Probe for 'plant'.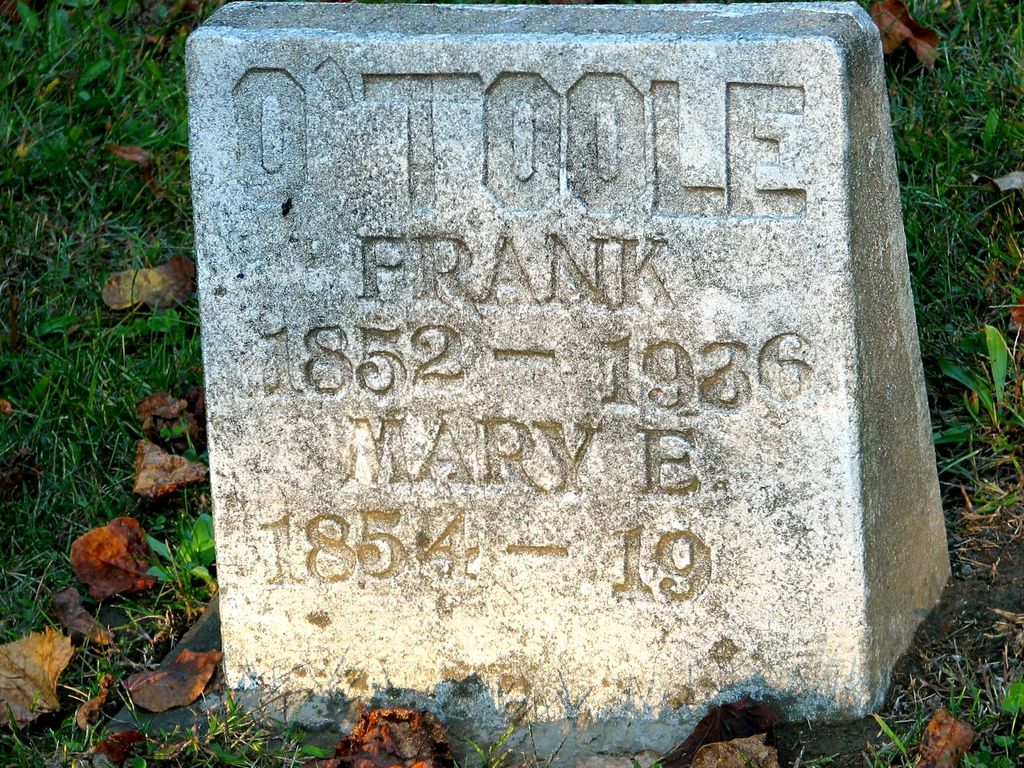
Probe result: [x1=456, y1=711, x2=544, y2=767].
